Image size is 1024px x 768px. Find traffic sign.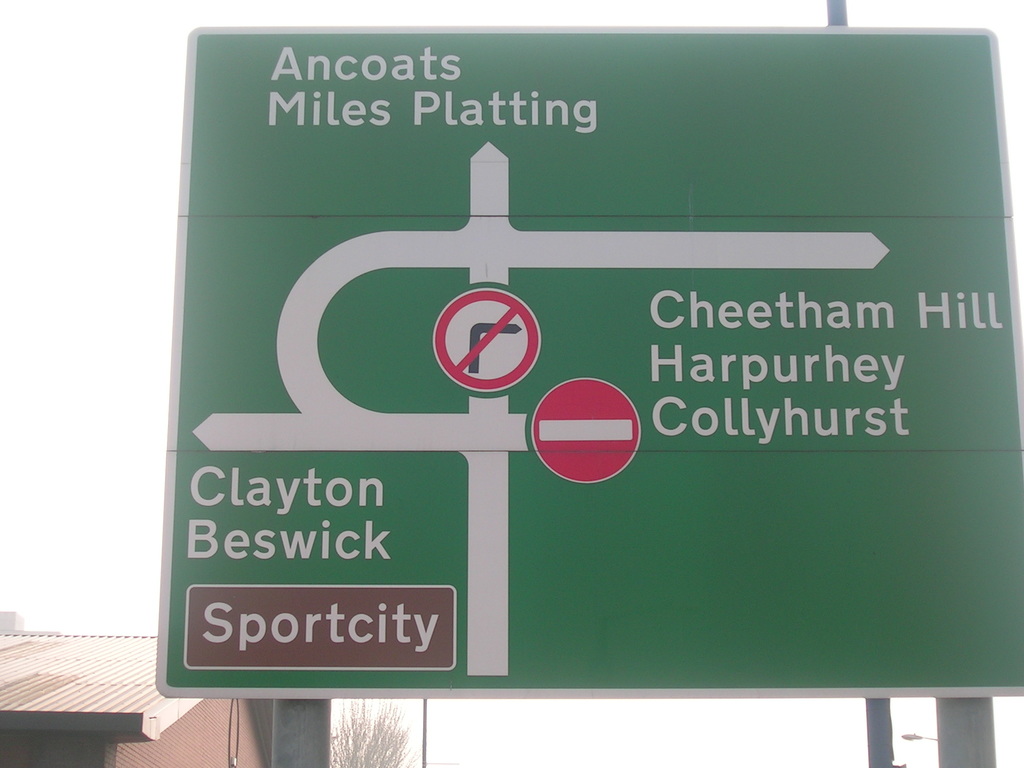
rect(155, 29, 1023, 699).
